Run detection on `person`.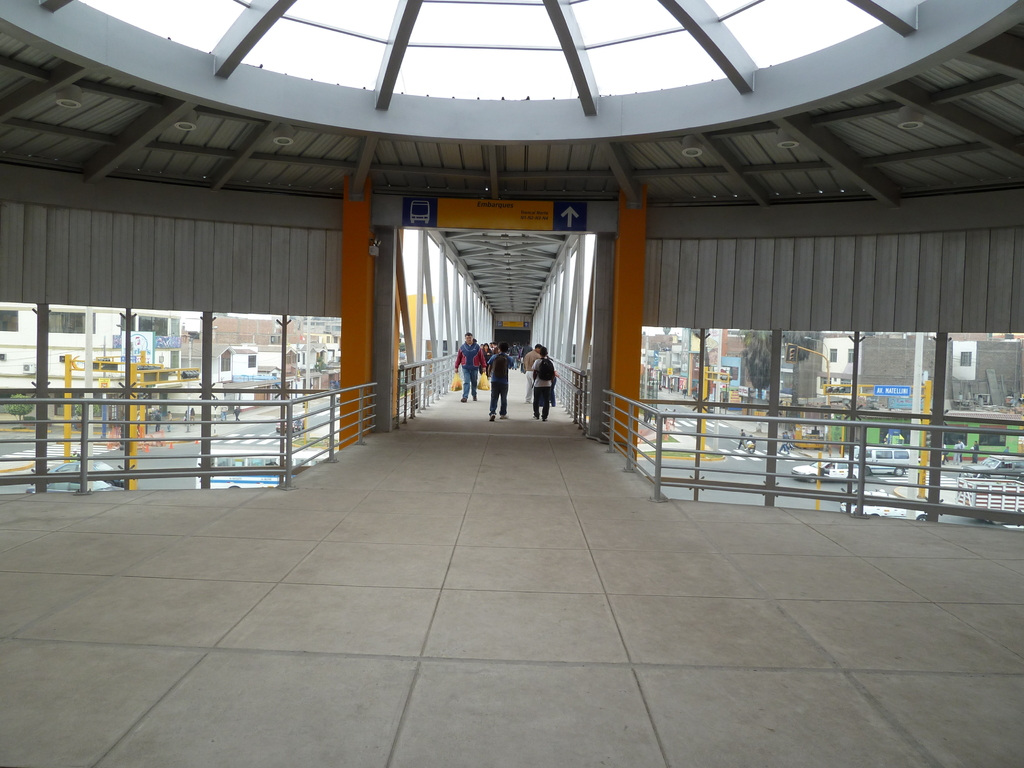
Result: rect(455, 331, 483, 403).
